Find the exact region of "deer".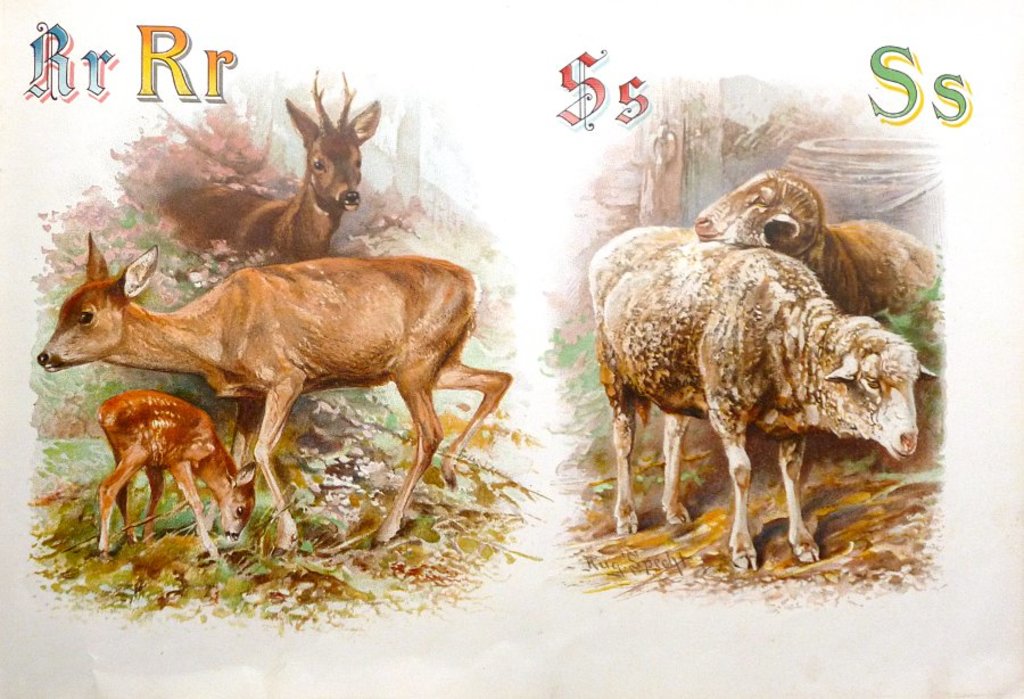
Exact region: {"left": 92, "top": 387, "right": 250, "bottom": 556}.
